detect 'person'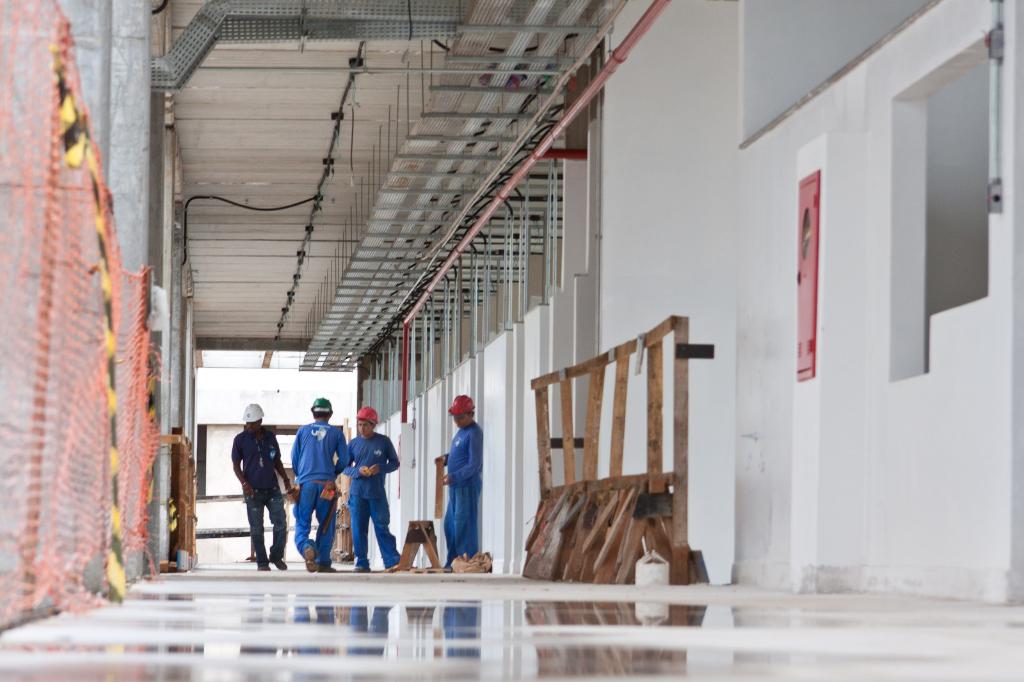
(left=228, top=406, right=282, bottom=569)
